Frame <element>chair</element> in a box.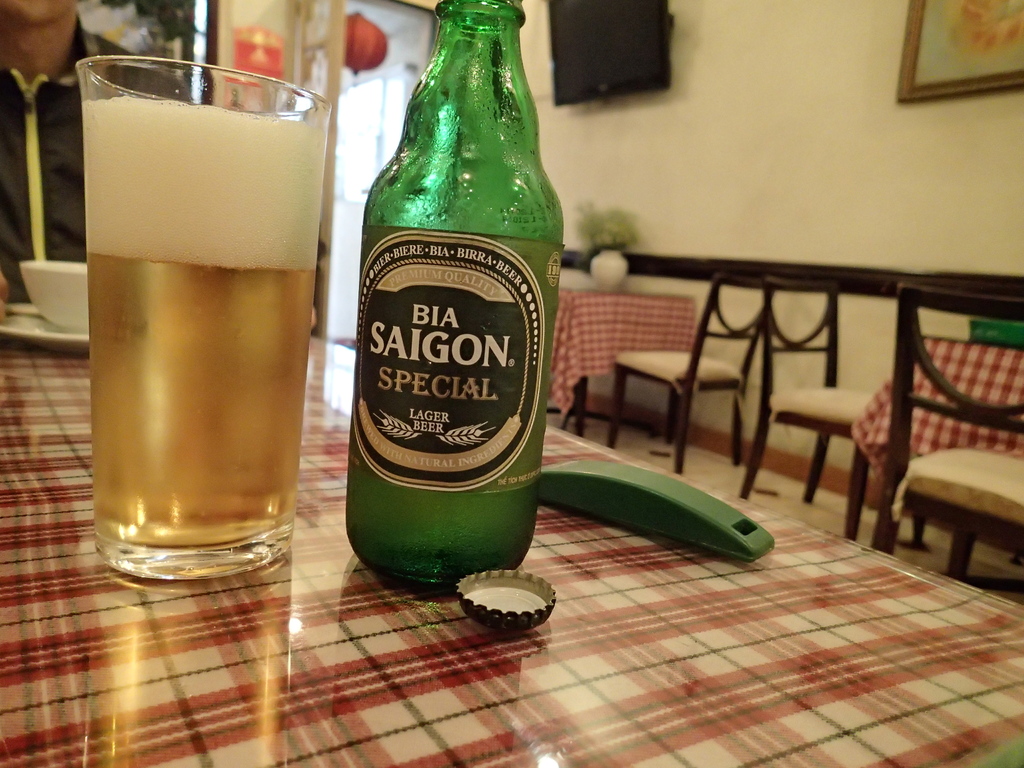
[x1=868, y1=285, x2=1023, y2=614].
